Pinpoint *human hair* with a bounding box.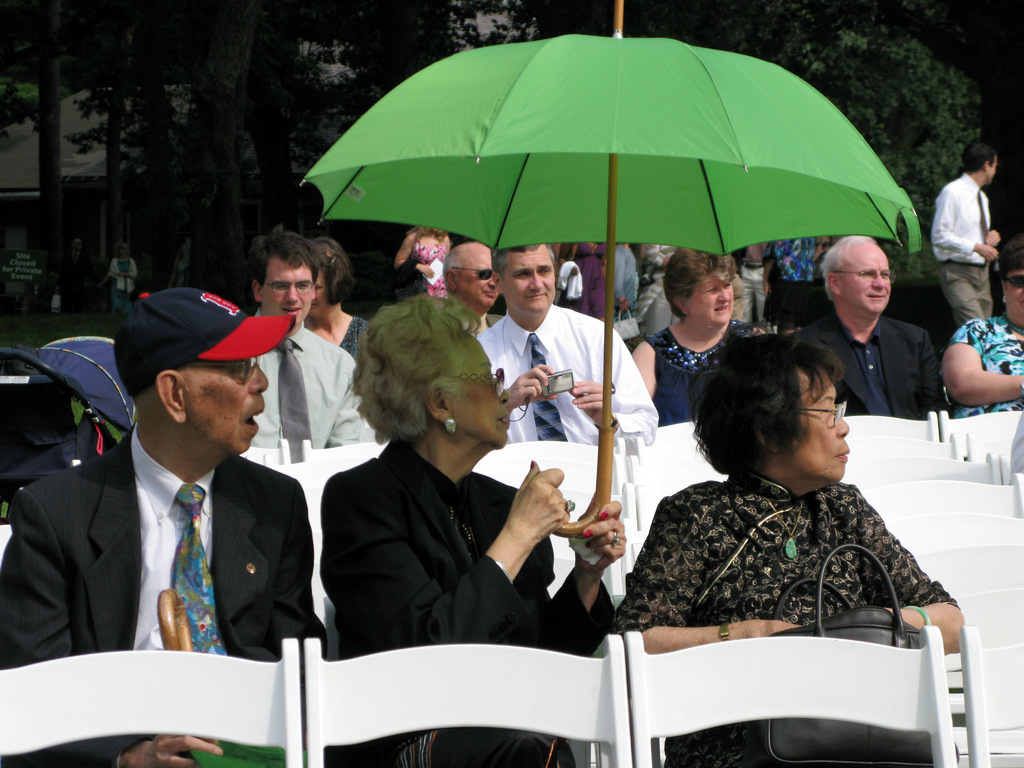
817 234 876 301.
